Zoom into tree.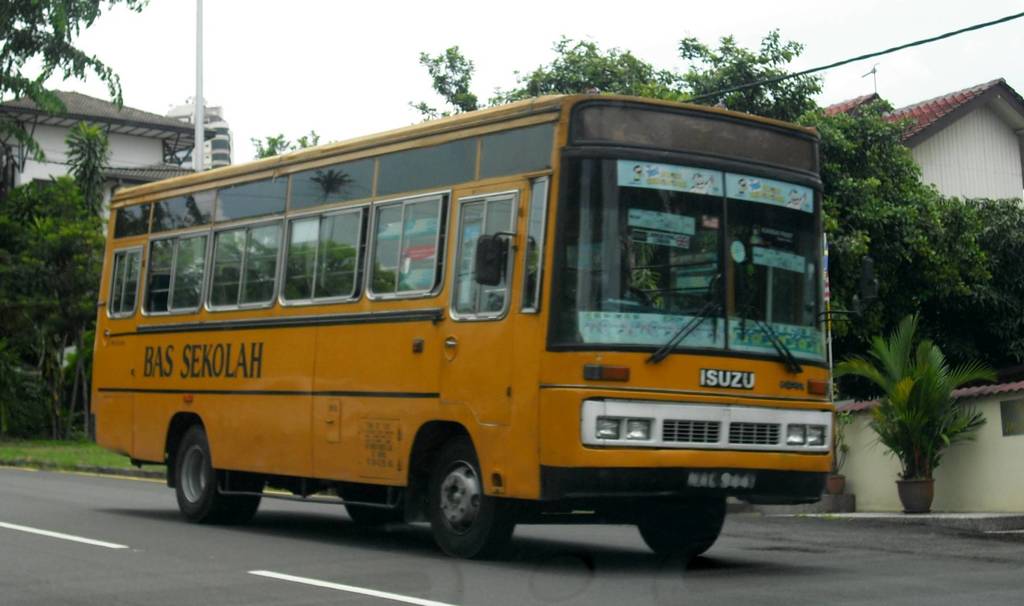
Zoom target: region(1, 0, 148, 196).
